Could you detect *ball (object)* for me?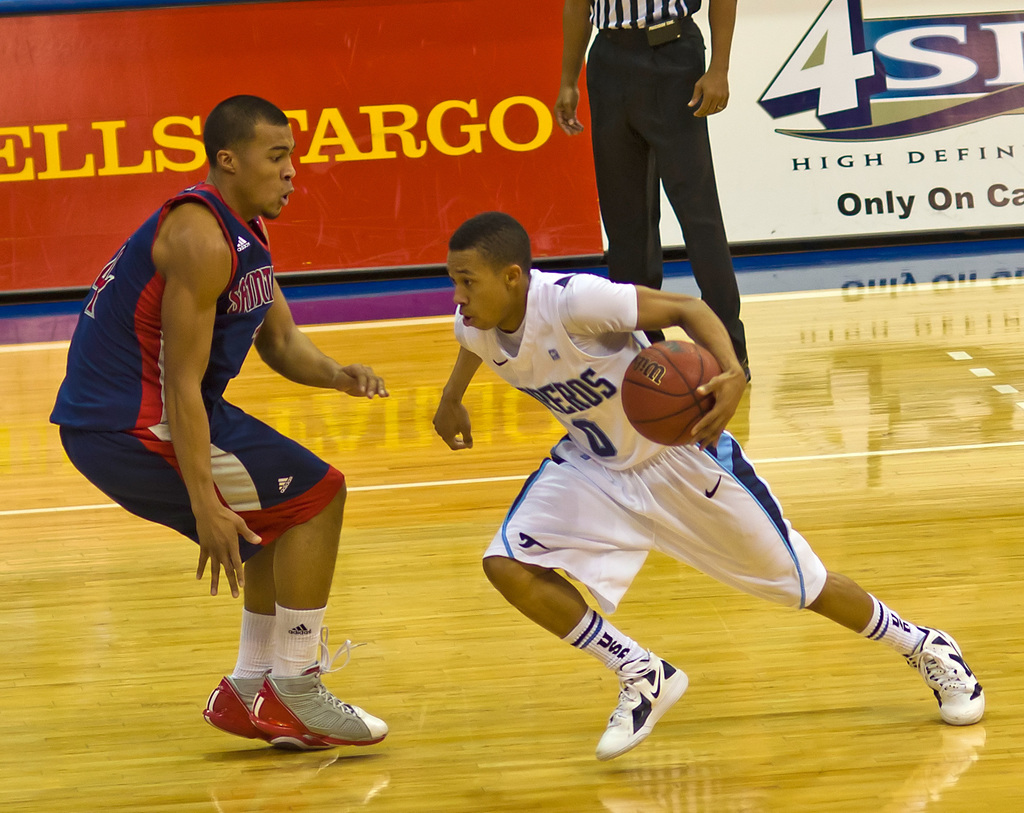
Detection result: left=621, top=338, right=722, bottom=449.
